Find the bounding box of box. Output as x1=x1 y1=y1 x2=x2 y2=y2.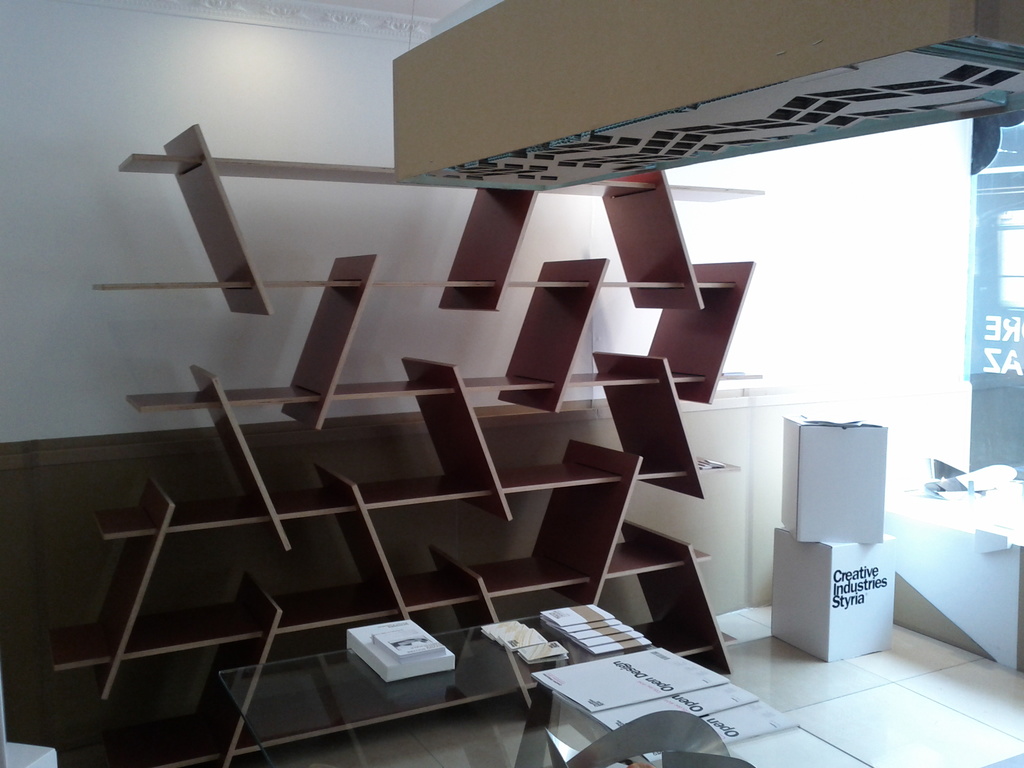
x1=782 y1=414 x2=888 y2=544.
